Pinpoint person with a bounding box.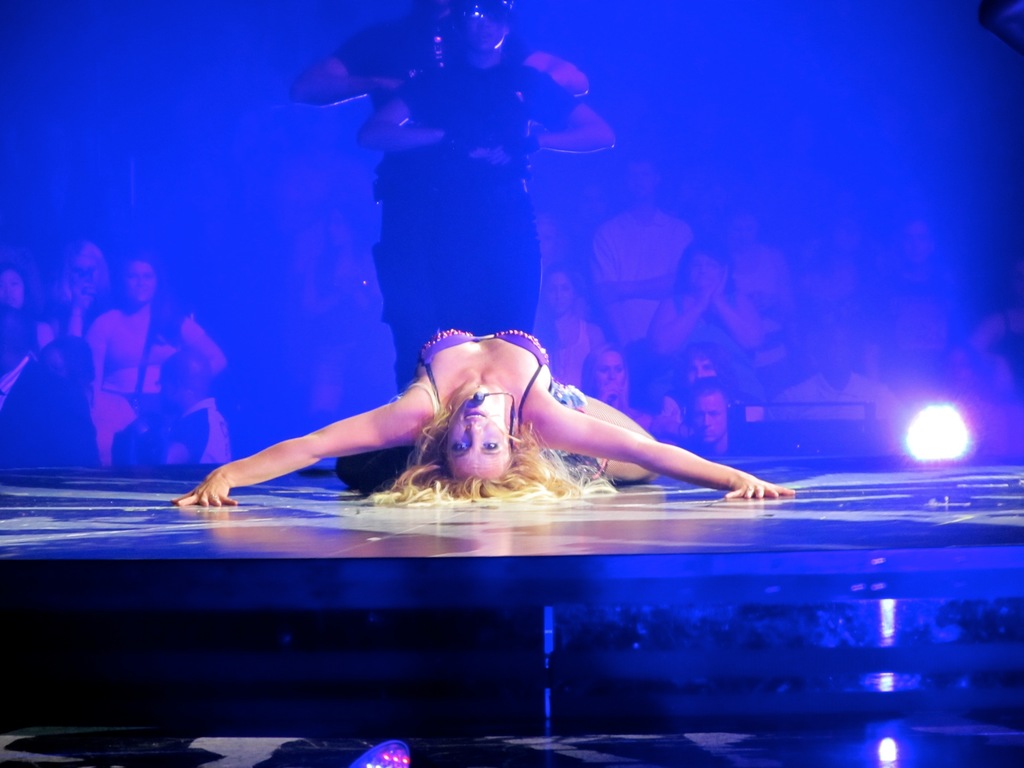
<box>571,339,650,466</box>.
